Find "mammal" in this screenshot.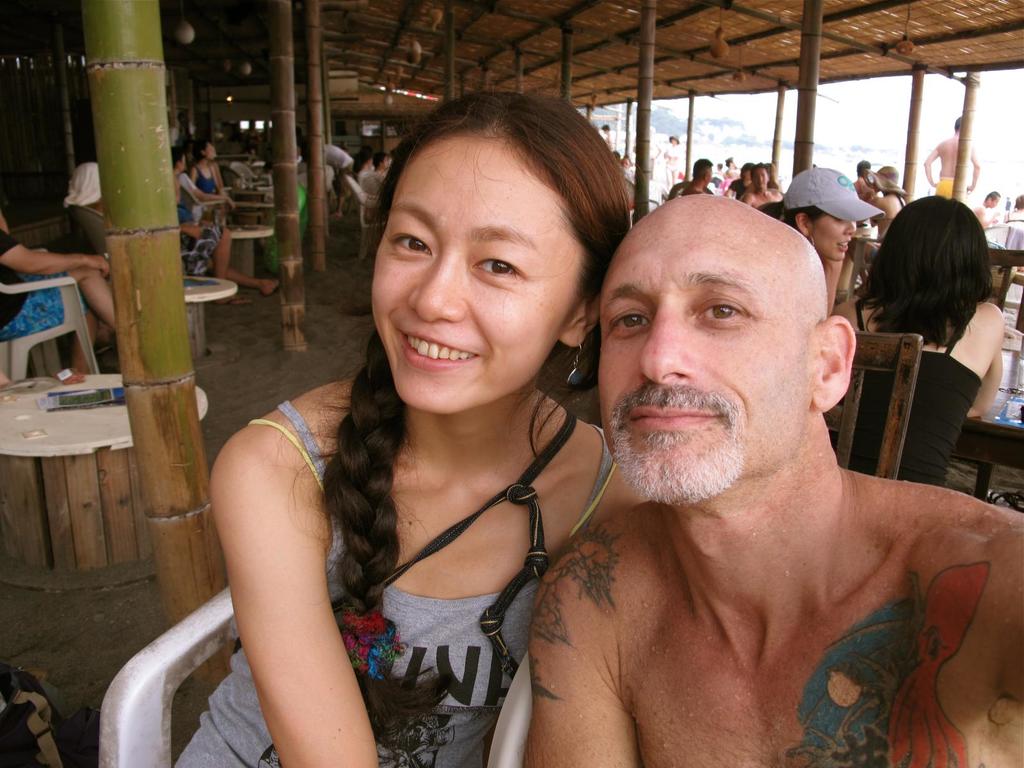
The bounding box for "mammal" is BBox(849, 157, 869, 196).
